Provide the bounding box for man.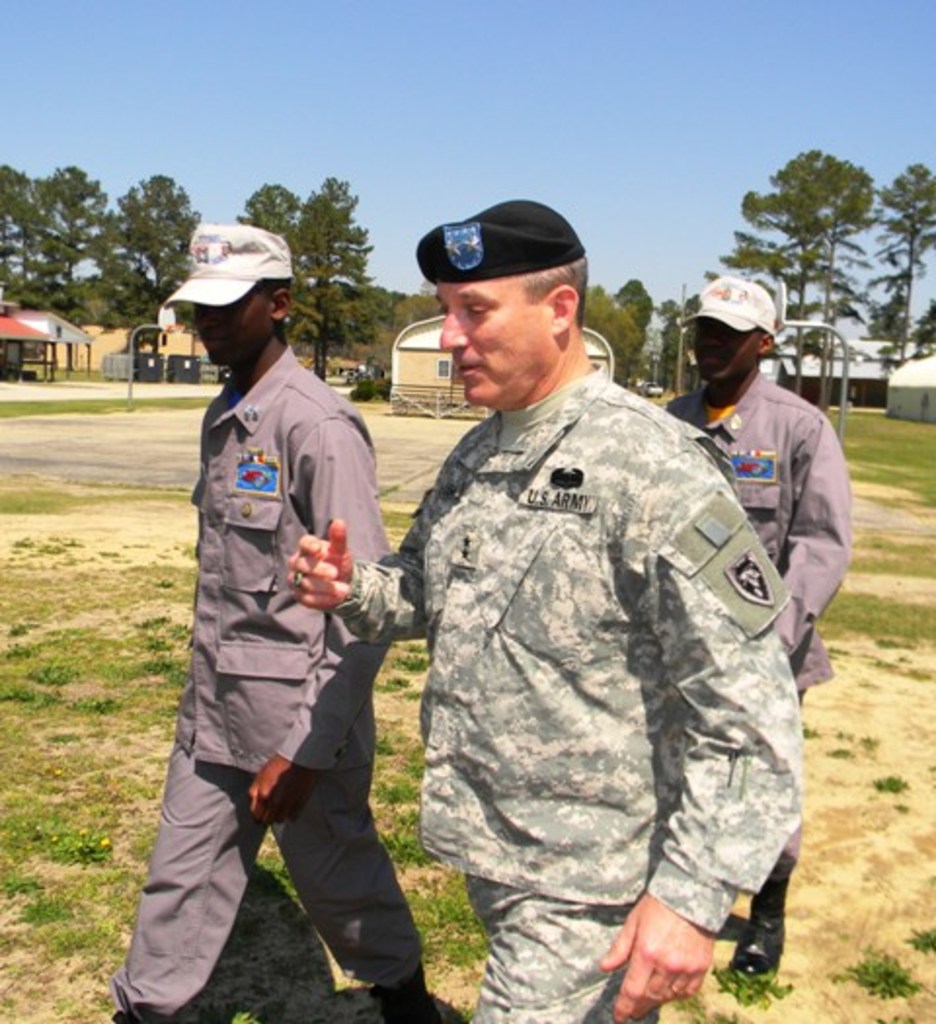
[x1=370, y1=215, x2=803, y2=997].
